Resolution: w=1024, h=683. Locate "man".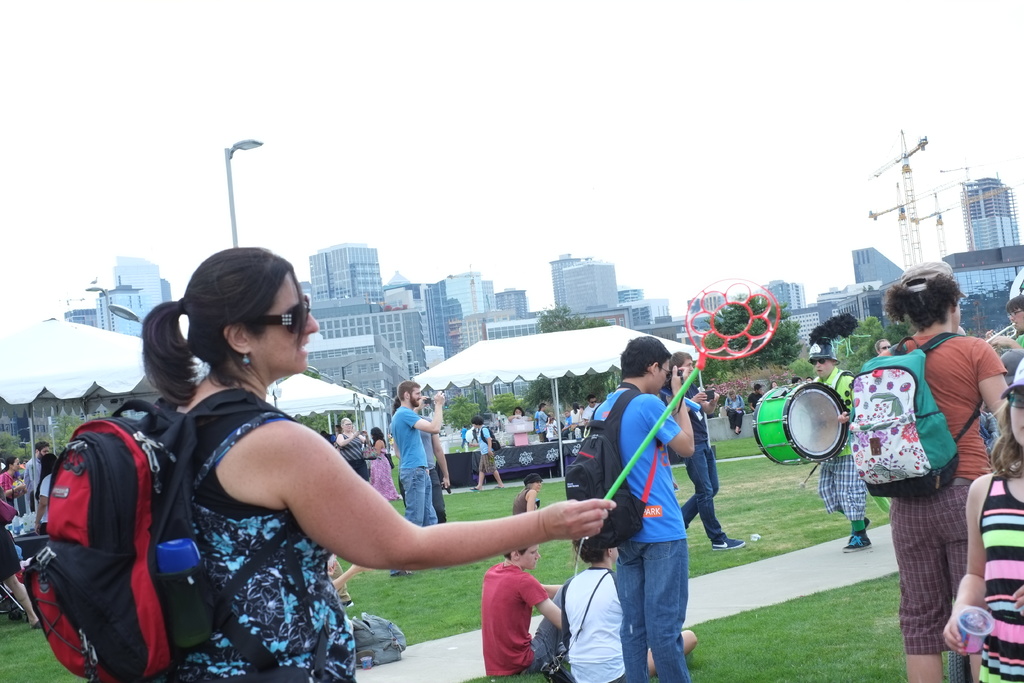
locate(25, 442, 50, 509).
